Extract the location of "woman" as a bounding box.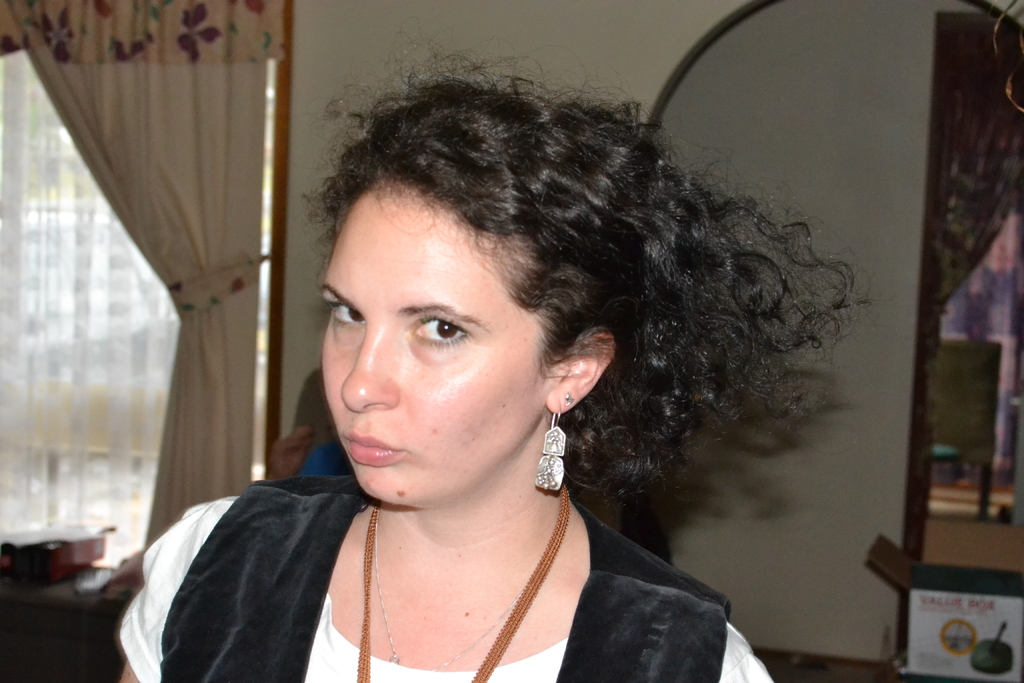
bbox=(156, 54, 860, 680).
